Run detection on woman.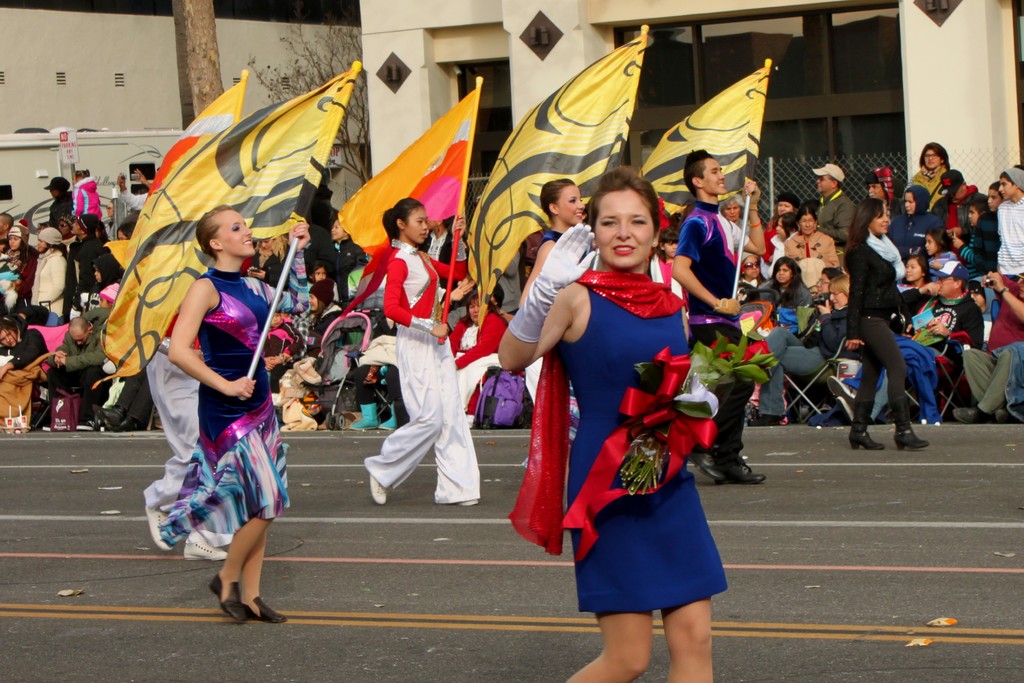
Result: (x1=164, y1=212, x2=315, y2=621).
